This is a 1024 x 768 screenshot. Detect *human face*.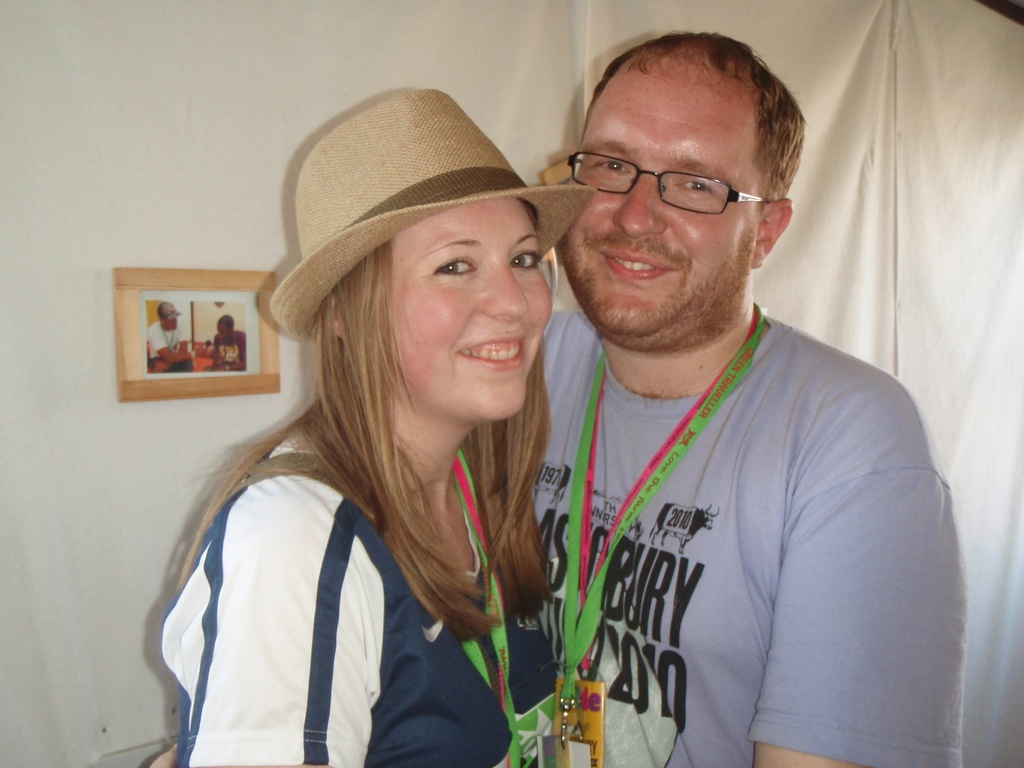
{"x1": 391, "y1": 196, "x2": 552, "y2": 415}.
